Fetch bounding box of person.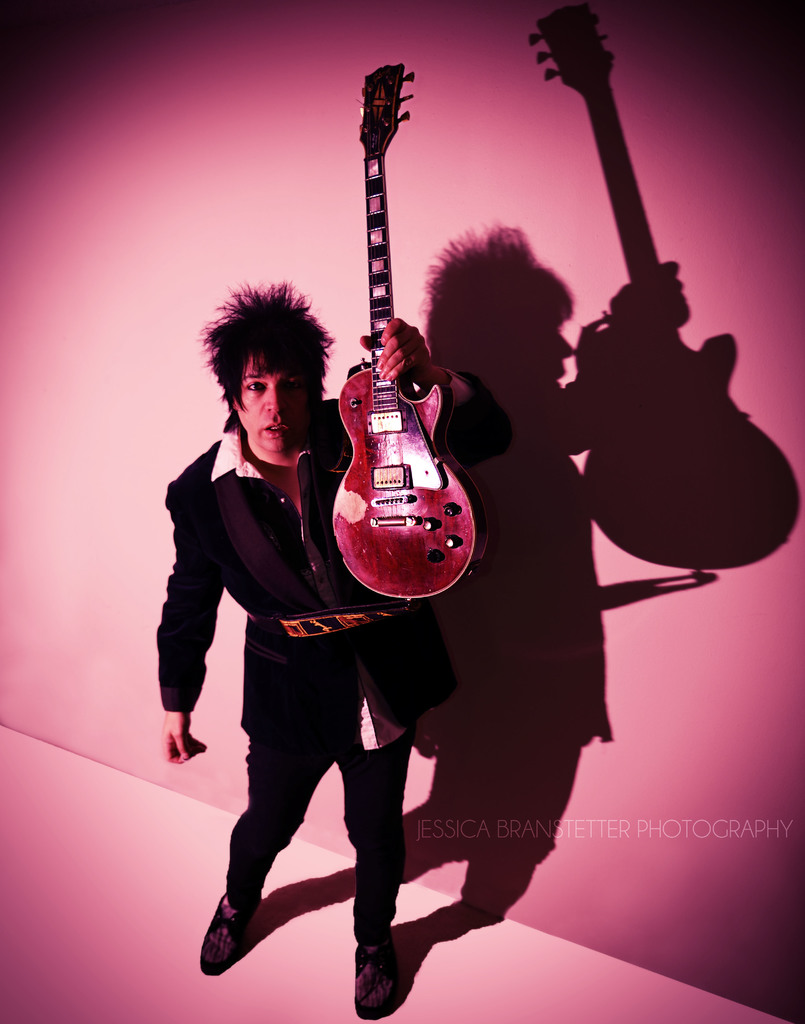
Bbox: 156 281 510 1023.
